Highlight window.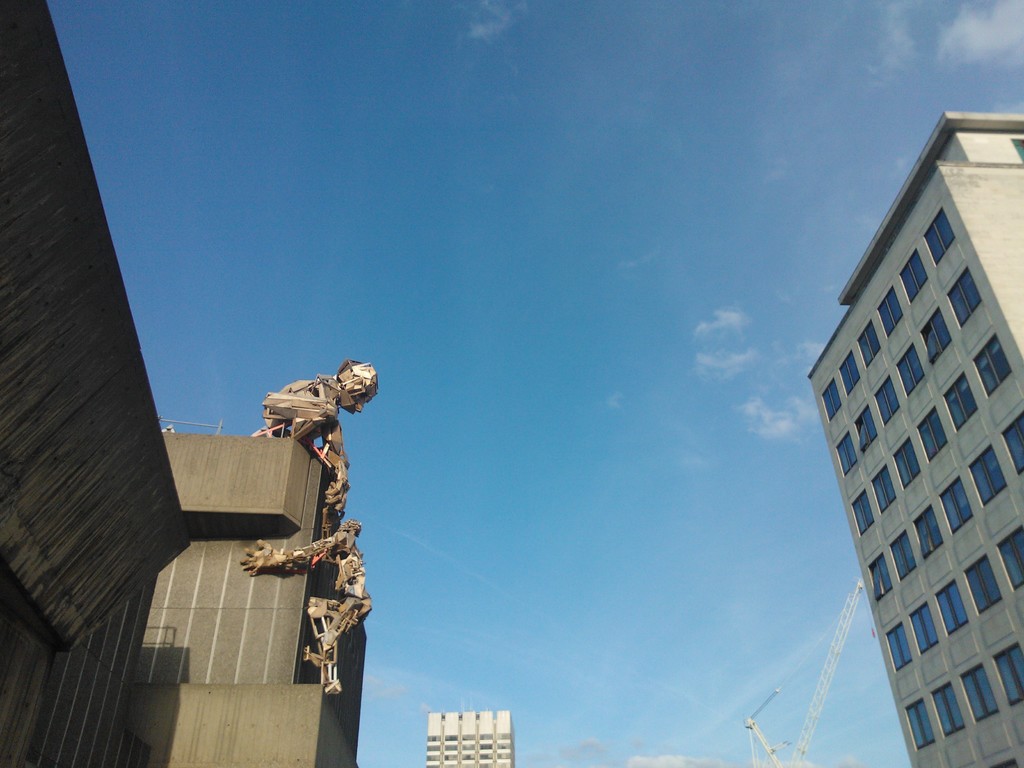
Highlighted region: locate(966, 445, 1015, 504).
